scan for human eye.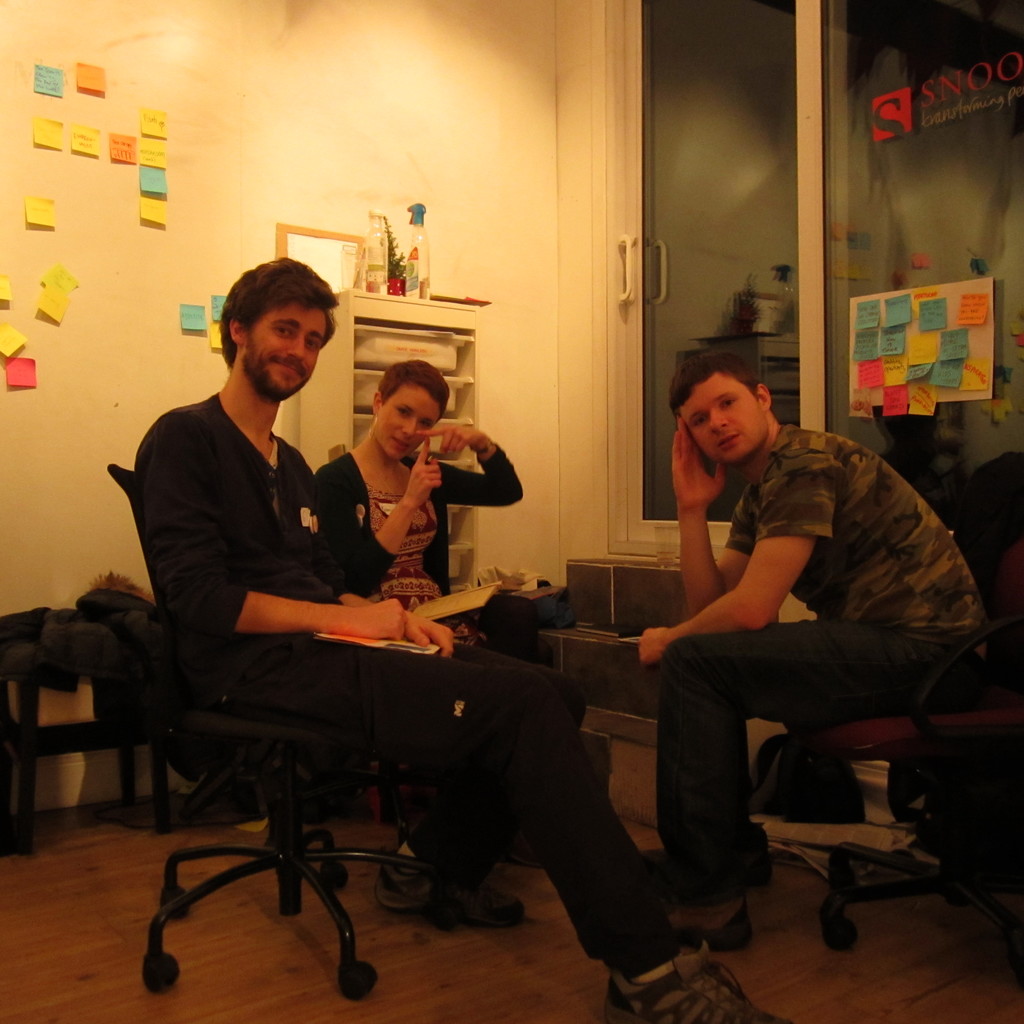
Scan result: locate(689, 410, 710, 431).
